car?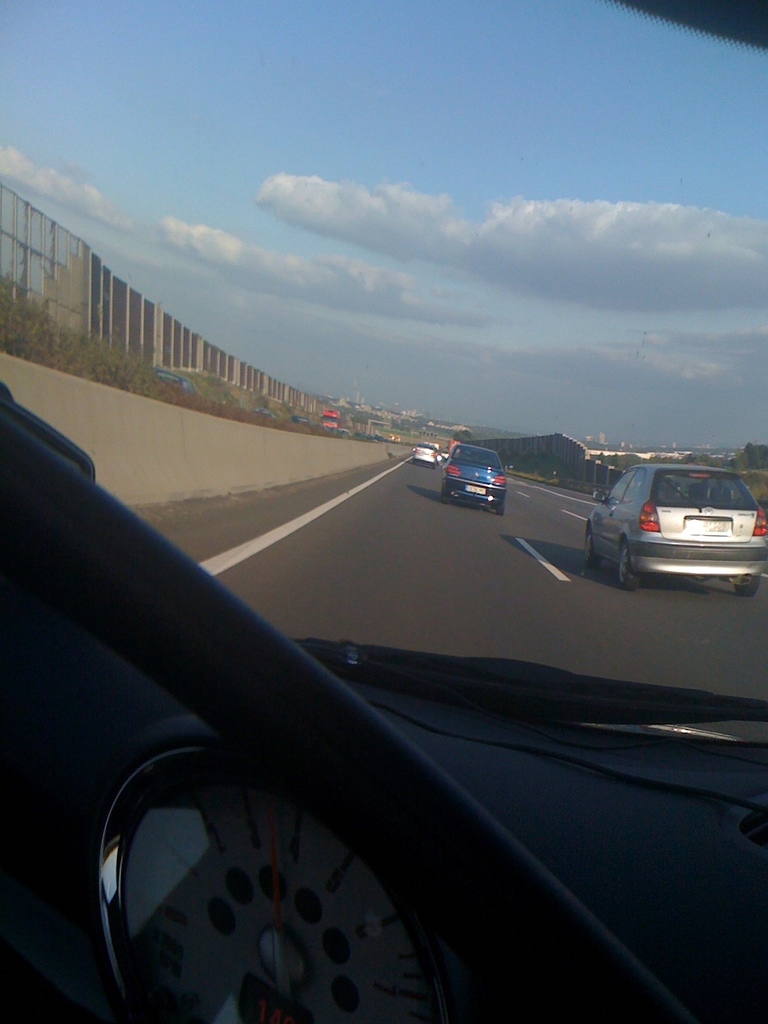
crop(439, 442, 508, 518)
